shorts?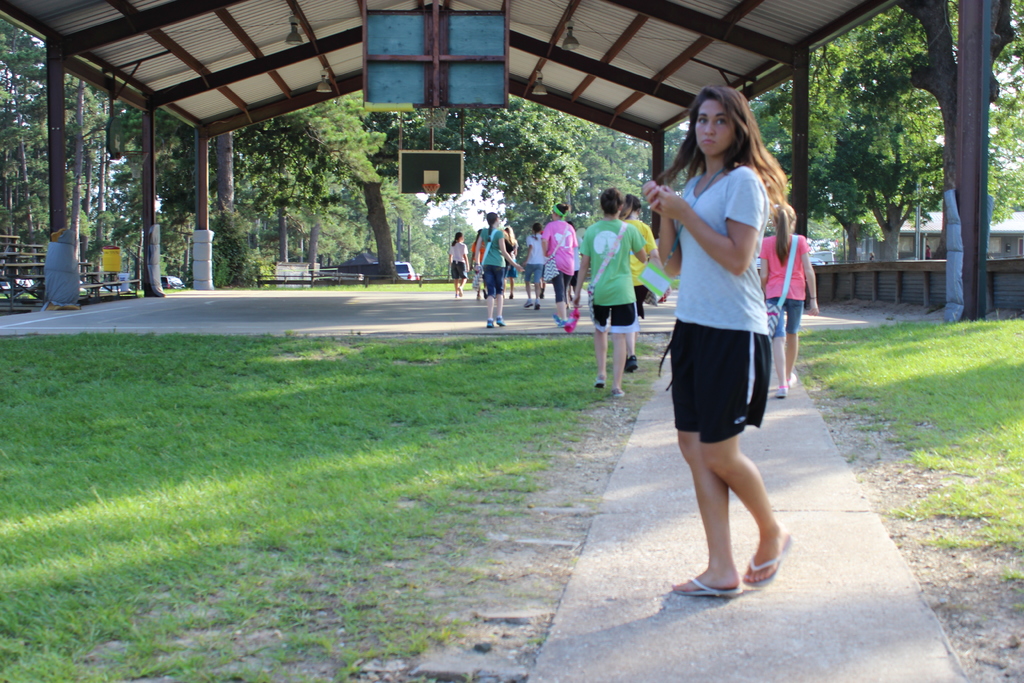
select_region(529, 263, 540, 287)
